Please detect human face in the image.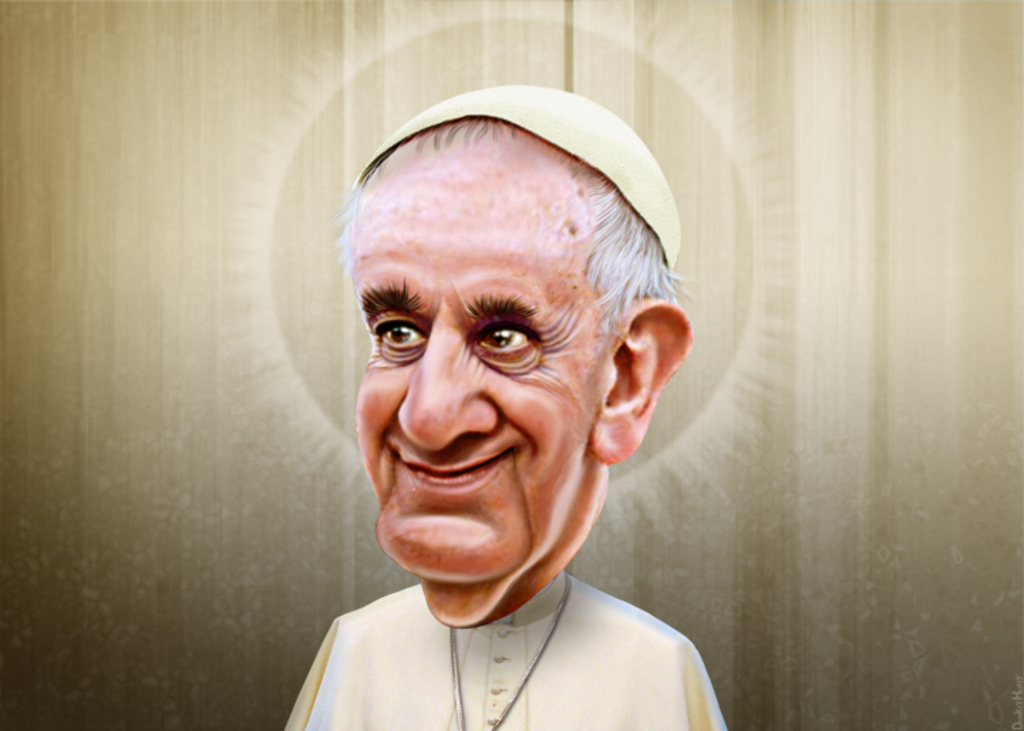
{"left": 356, "top": 164, "right": 610, "bottom": 586}.
